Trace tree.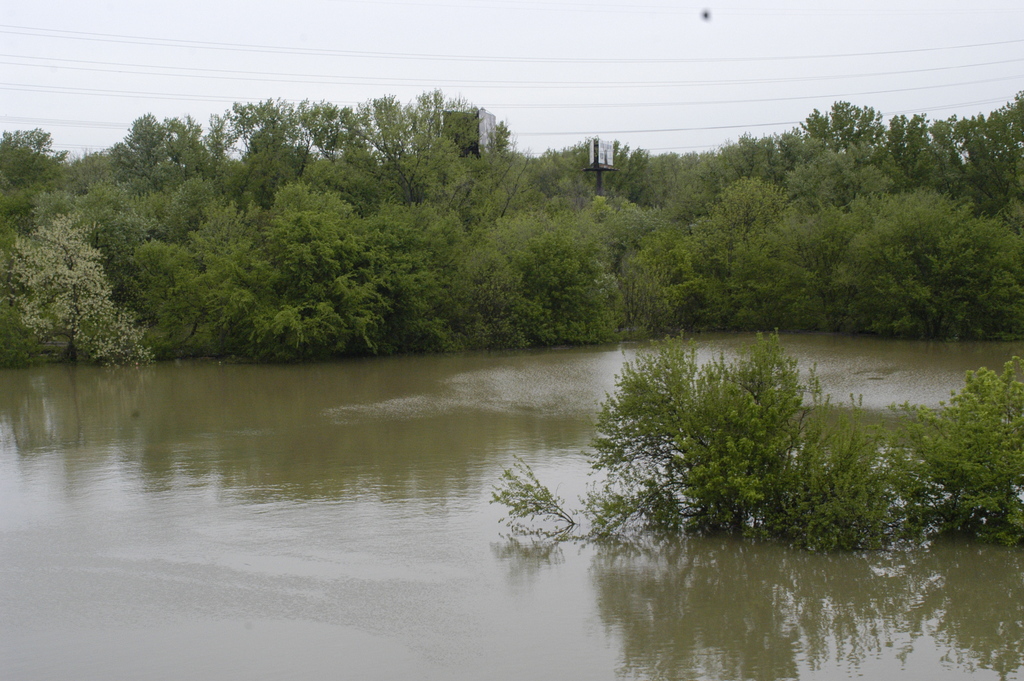
Traced to <region>202, 96, 311, 187</region>.
